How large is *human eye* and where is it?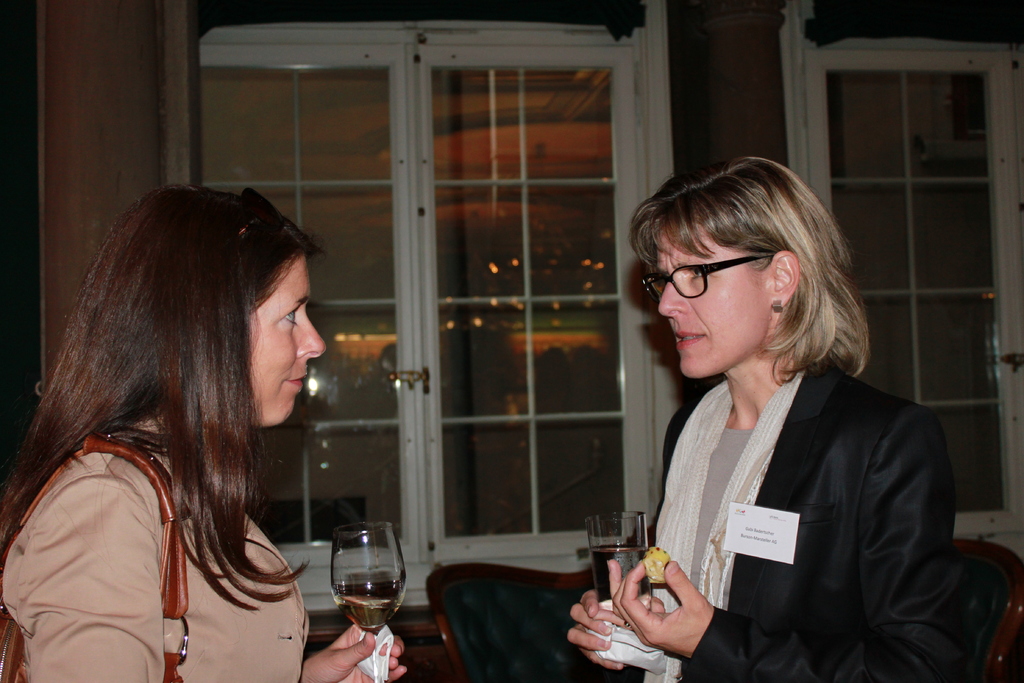
Bounding box: [x1=683, y1=258, x2=717, y2=282].
